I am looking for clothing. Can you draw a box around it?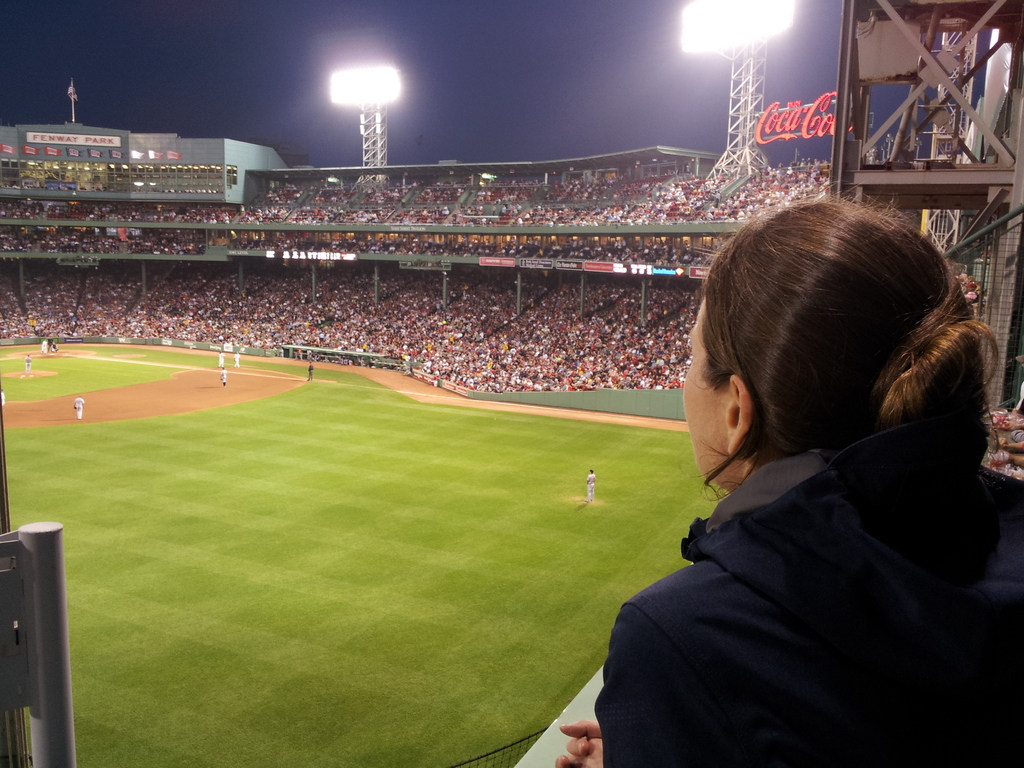
Sure, the bounding box is bbox=(308, 365, 313, 378).
